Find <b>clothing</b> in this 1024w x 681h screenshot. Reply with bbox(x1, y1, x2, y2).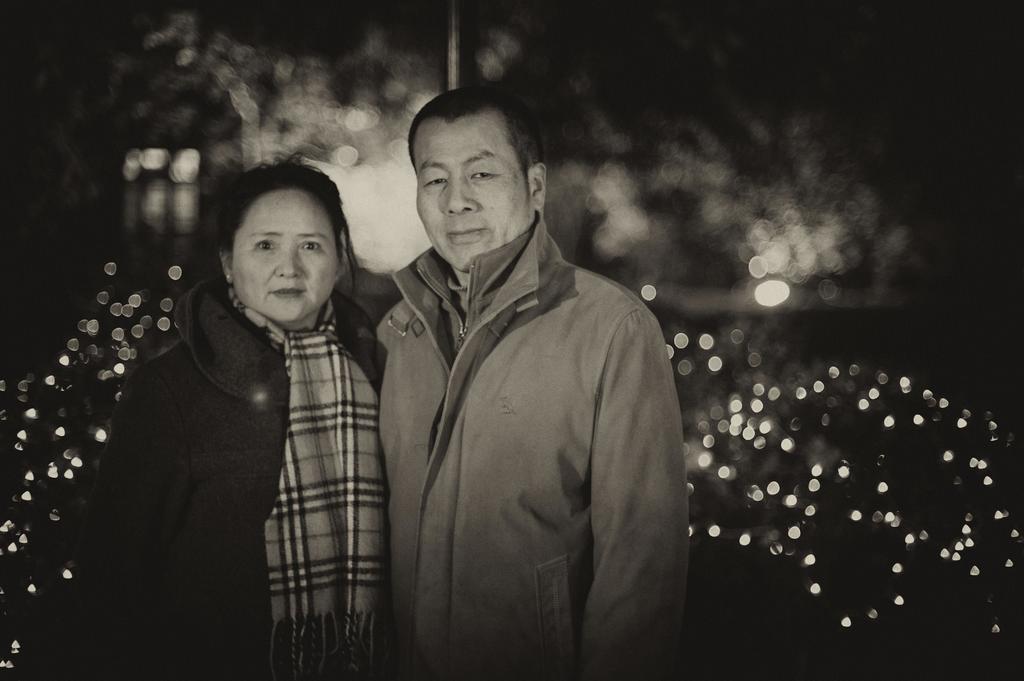
bbox(360, 163, 715, 677).
